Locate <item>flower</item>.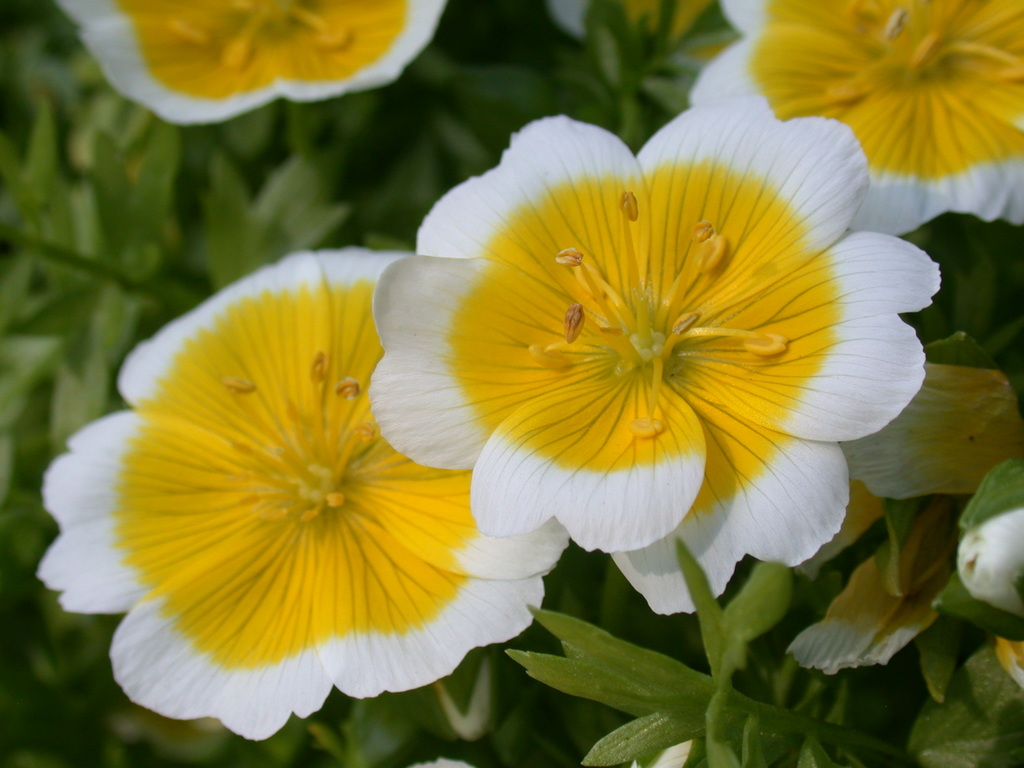
Bounding box: Rect(59, 0, 447, 123).
